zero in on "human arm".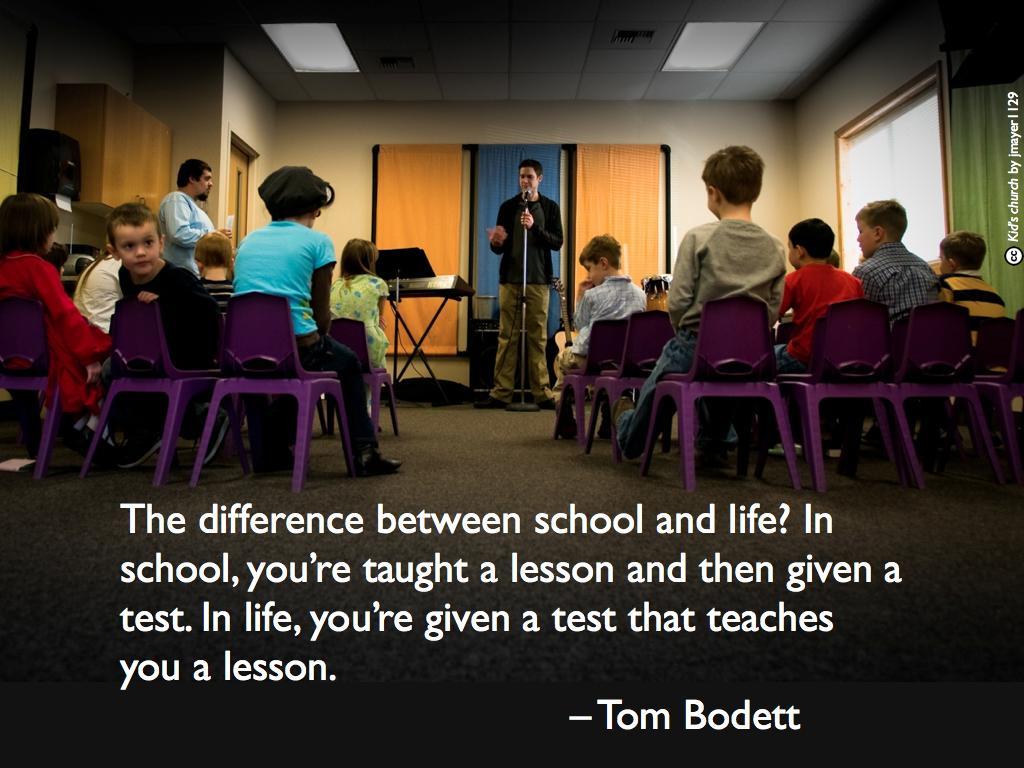
Zeroed in: 669 227 704 331.
